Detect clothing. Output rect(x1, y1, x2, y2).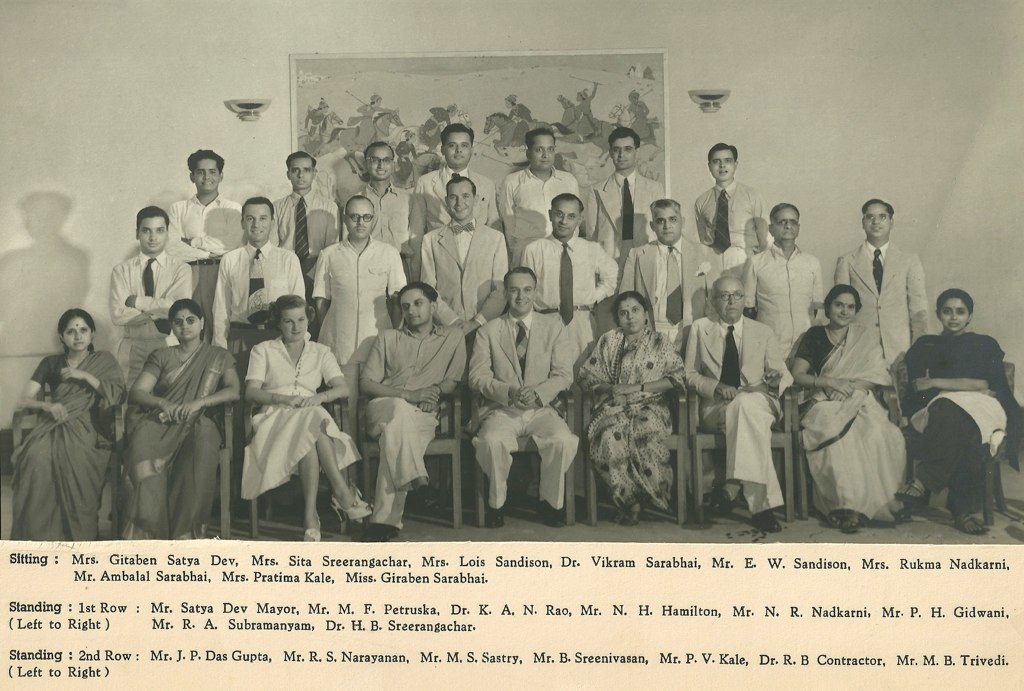
rect(505, 161, 584, 271).
